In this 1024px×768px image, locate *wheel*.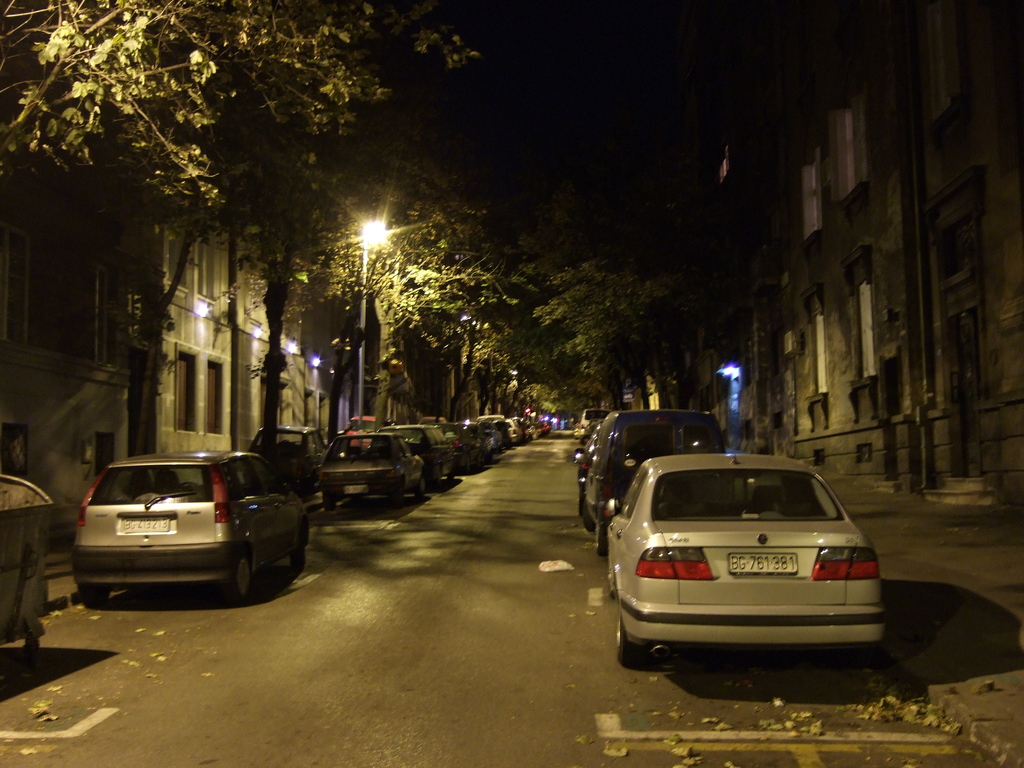
Bounding box: (605, 564, 619, 600).
